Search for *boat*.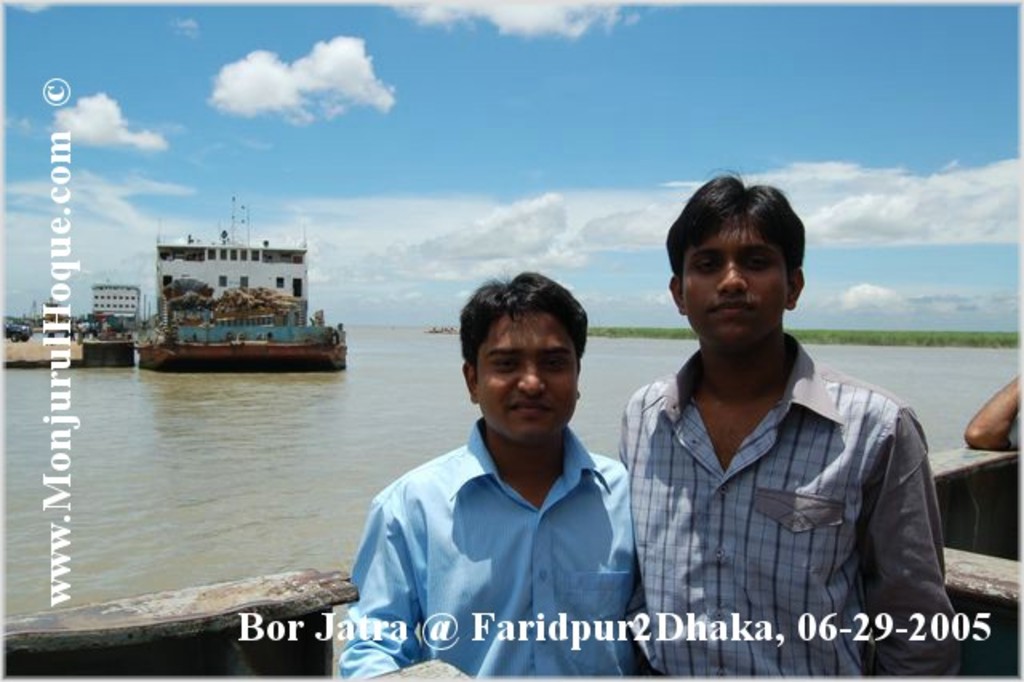
Found at Rect(115, 210, 366, 370).
